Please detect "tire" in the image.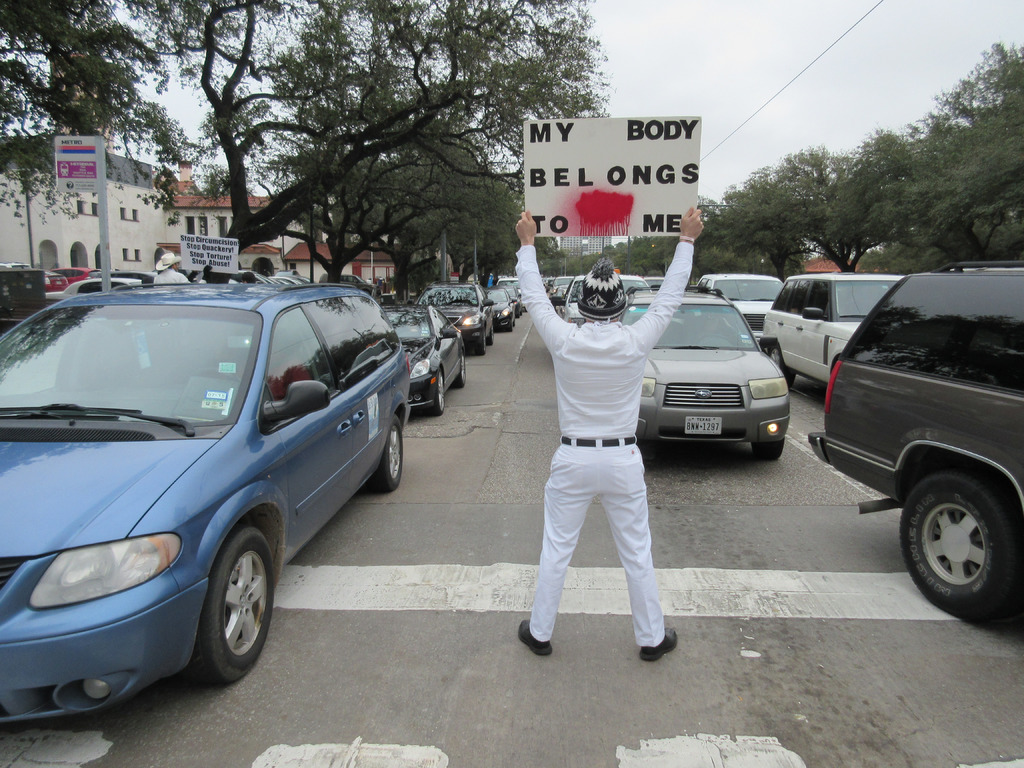
rect(510, 316, 515, 332).
